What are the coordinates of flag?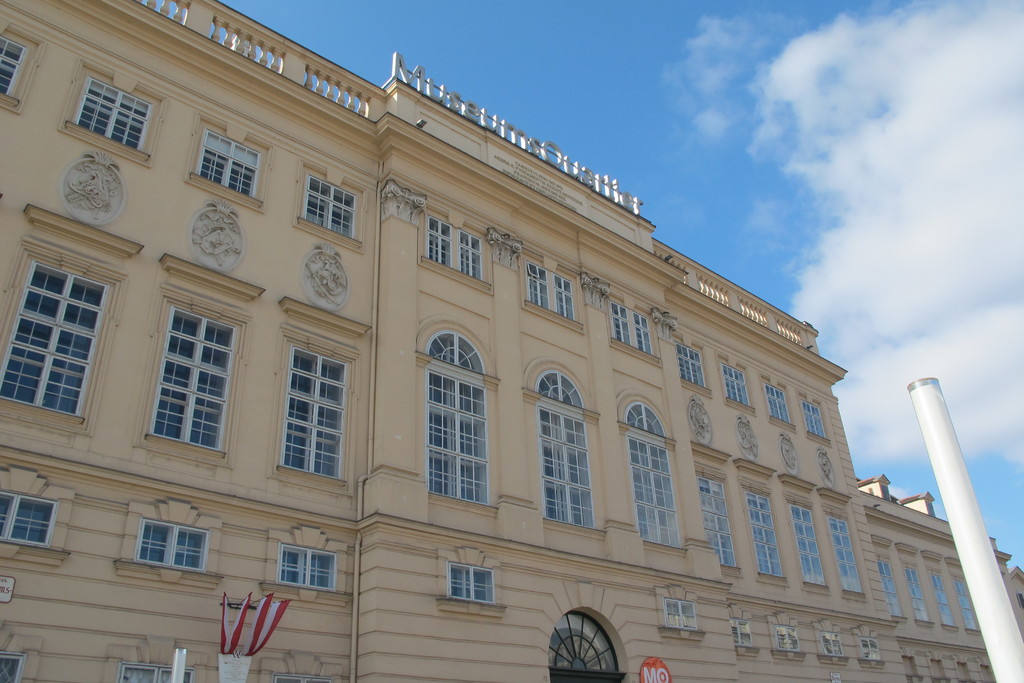
x1=217 y1=588 x2=256 y2=654.
